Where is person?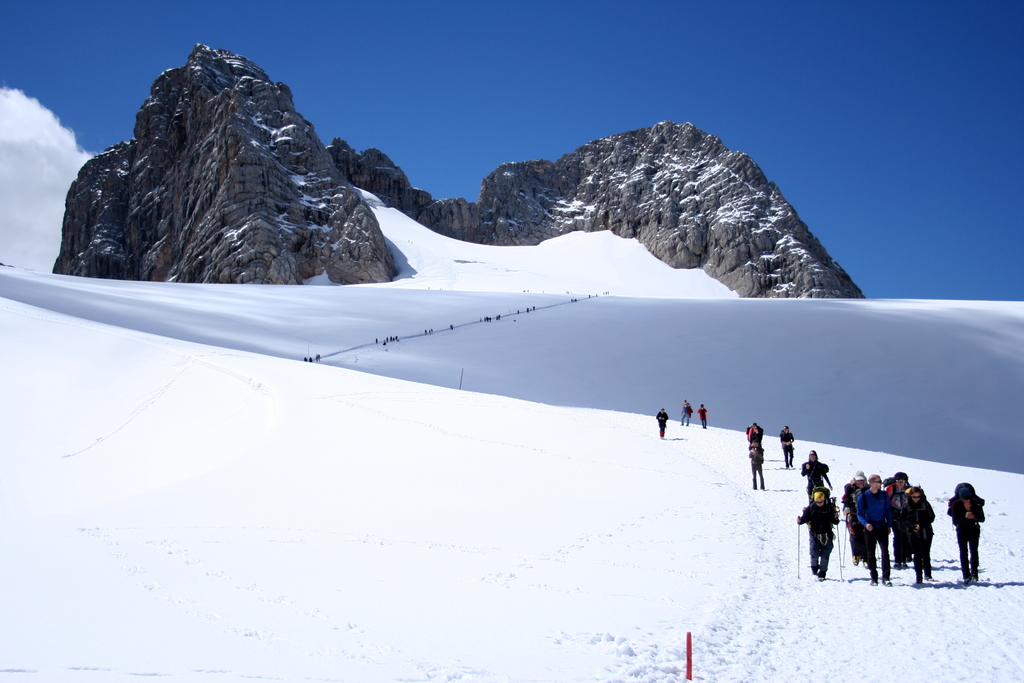
(841,470,934,584).
